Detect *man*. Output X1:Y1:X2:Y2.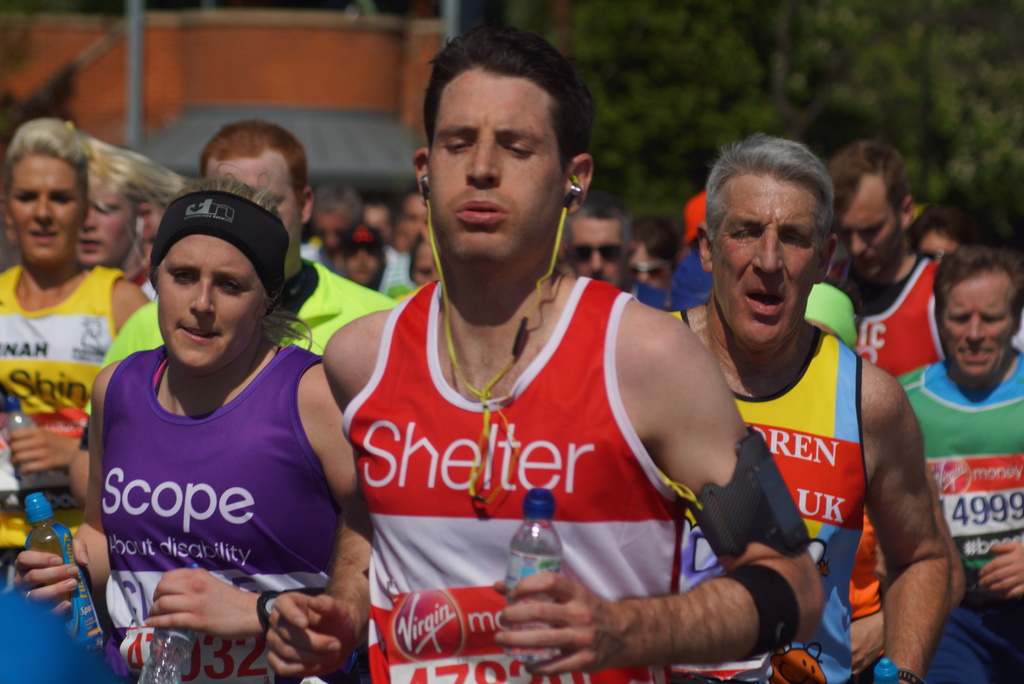
821:142:972:627.
